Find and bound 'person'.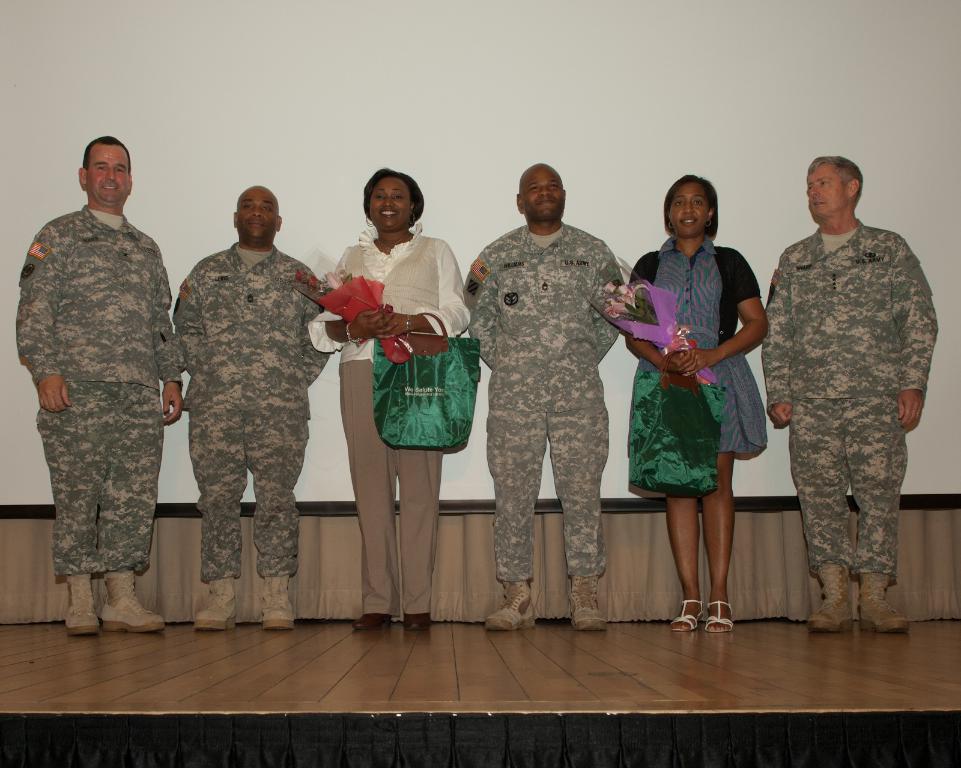
Bound: box=[465, 162, 623, 631].
